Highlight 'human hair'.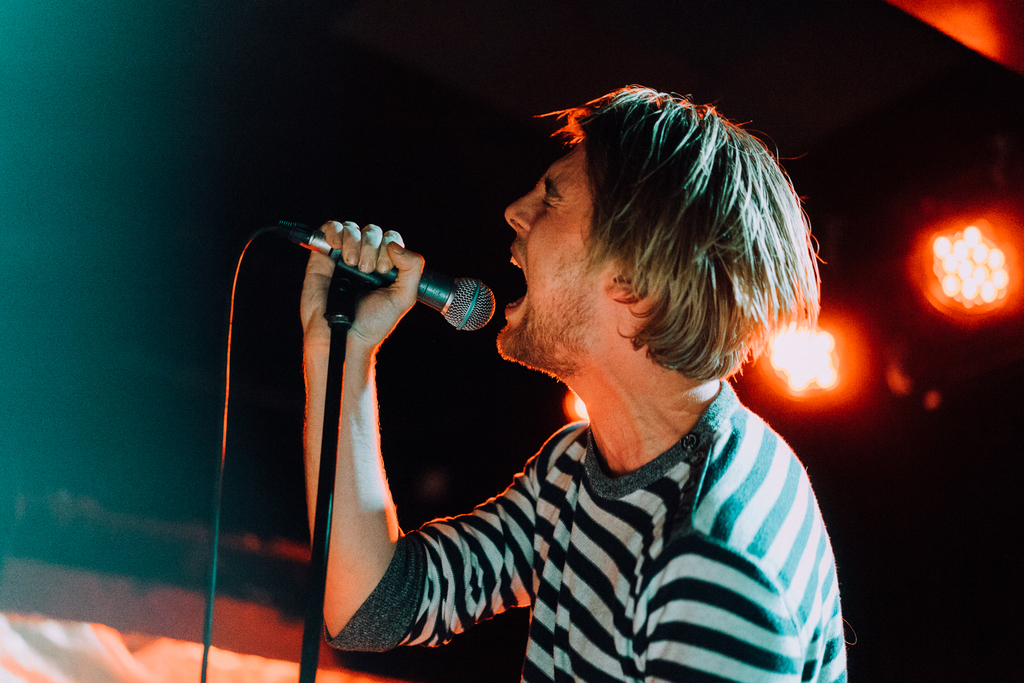
Highlighted region: box=[498, 77, 806, 421].
